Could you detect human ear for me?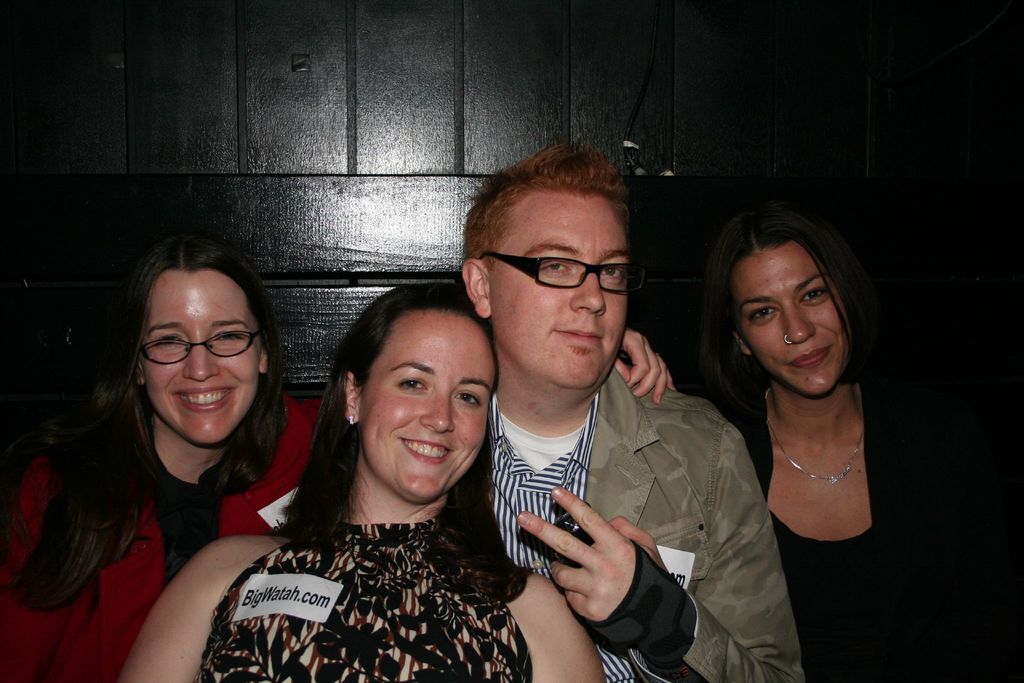
Detection result: pyautogui.locateOnScreen(134, 365, 150, 388).
